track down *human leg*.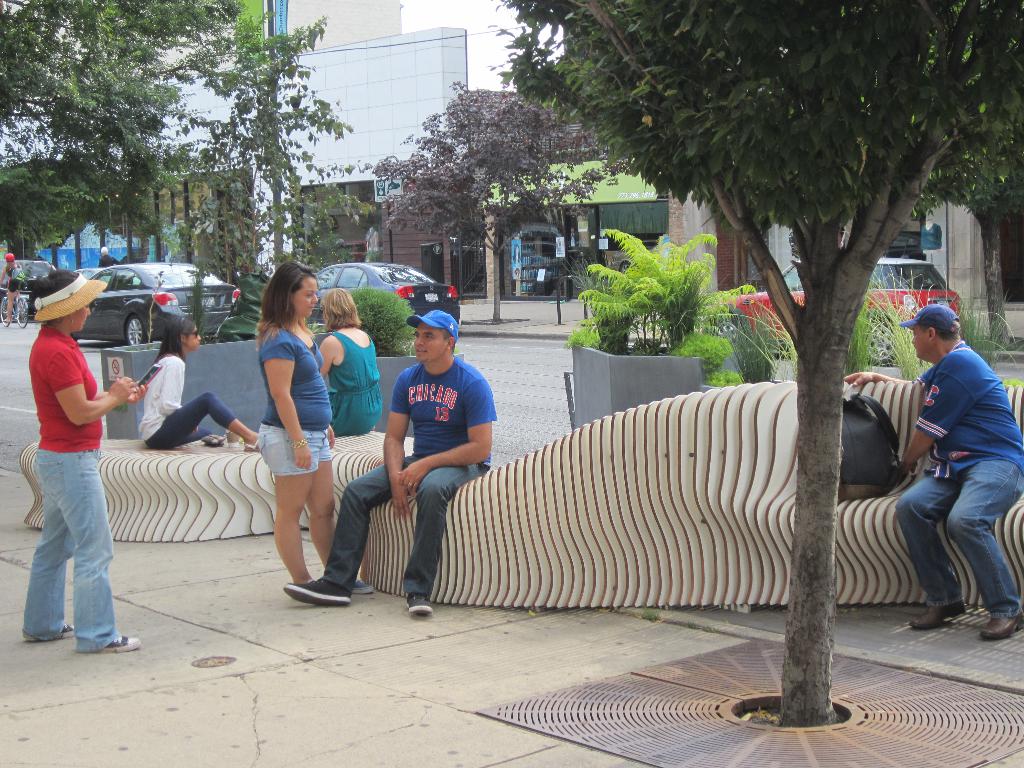
Tracked to box(280, 445, 420, 601).
